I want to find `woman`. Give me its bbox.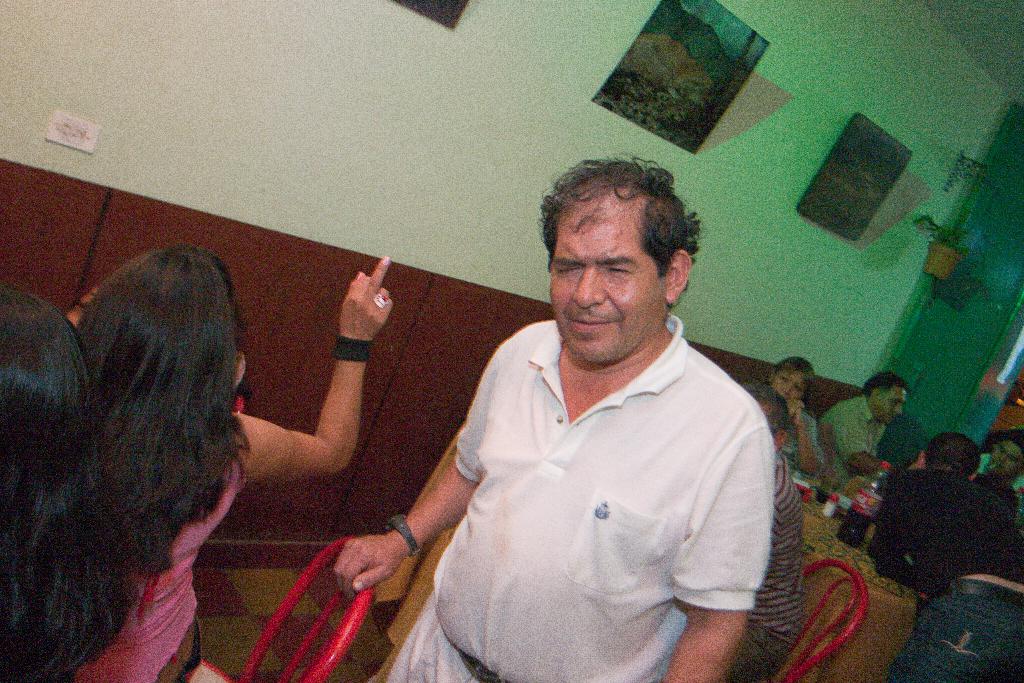
bbox=[1, 279, 135, 682].
